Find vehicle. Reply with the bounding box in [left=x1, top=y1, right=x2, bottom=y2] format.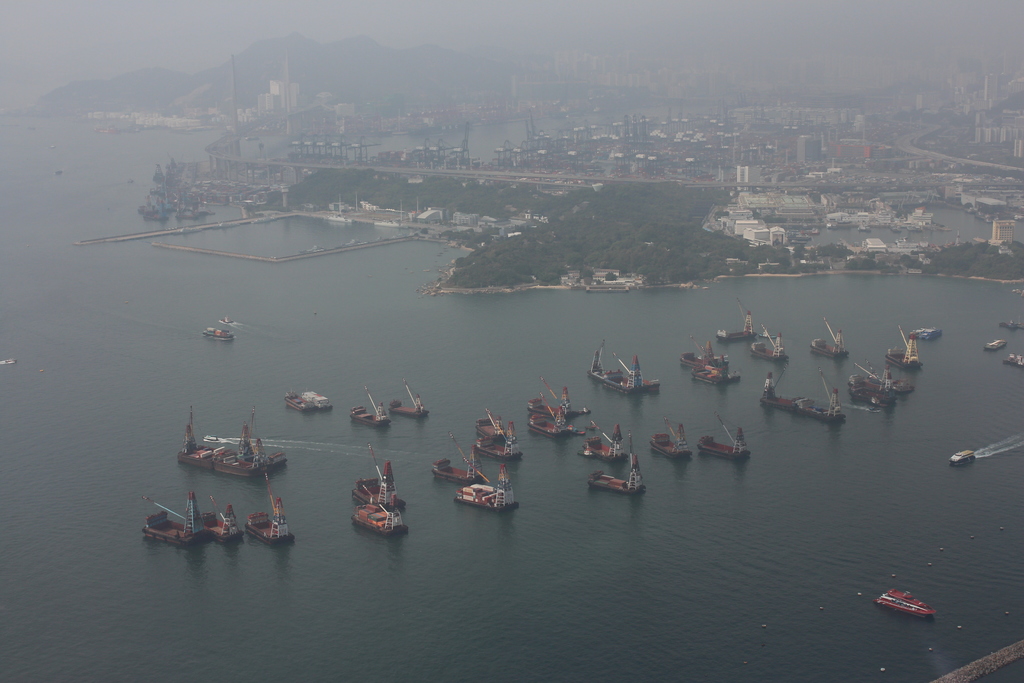
[left=800, top=383, right=842, bottom=422].
